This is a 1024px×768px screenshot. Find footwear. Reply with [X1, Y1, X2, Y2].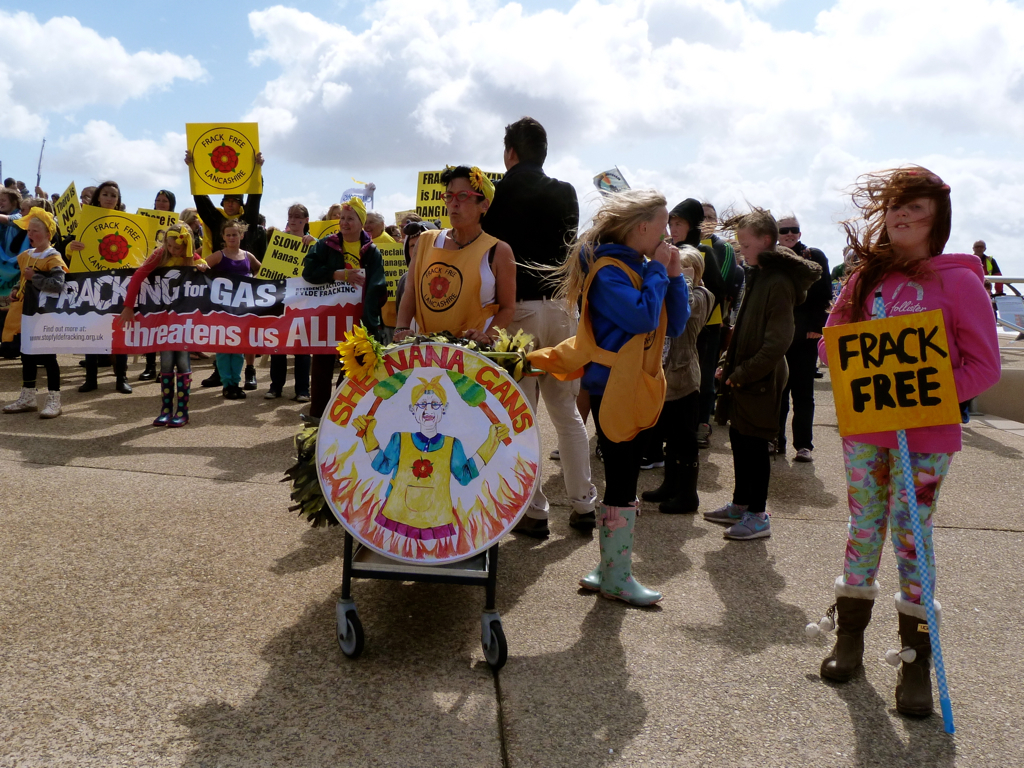
[509, 513, 552, 539].
